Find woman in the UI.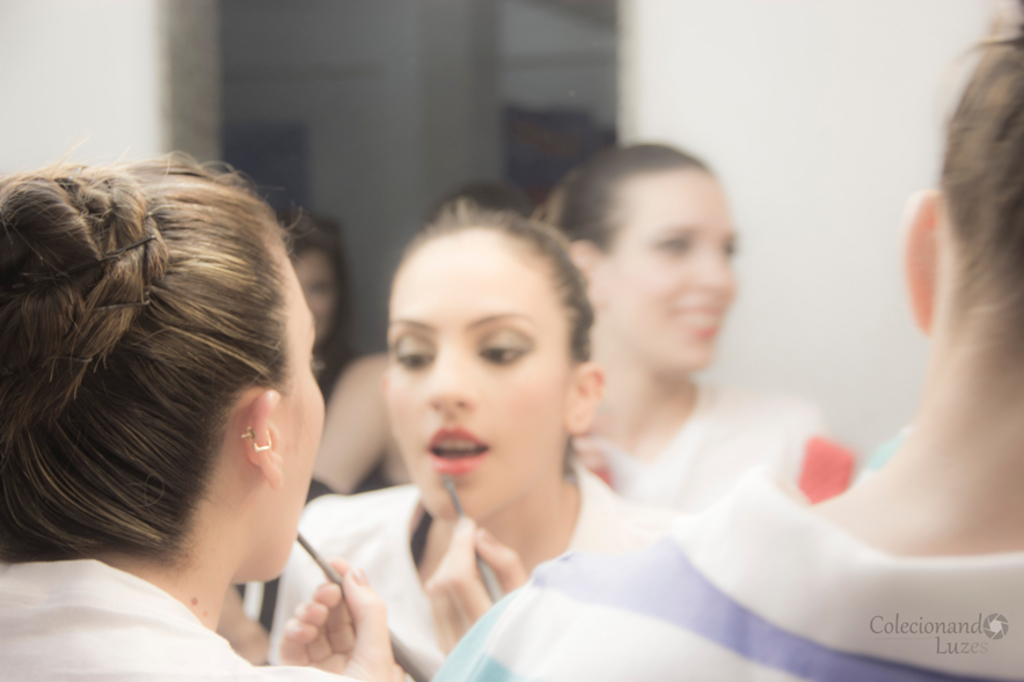
UI element at bbox=[5, 129, 436, 681].
